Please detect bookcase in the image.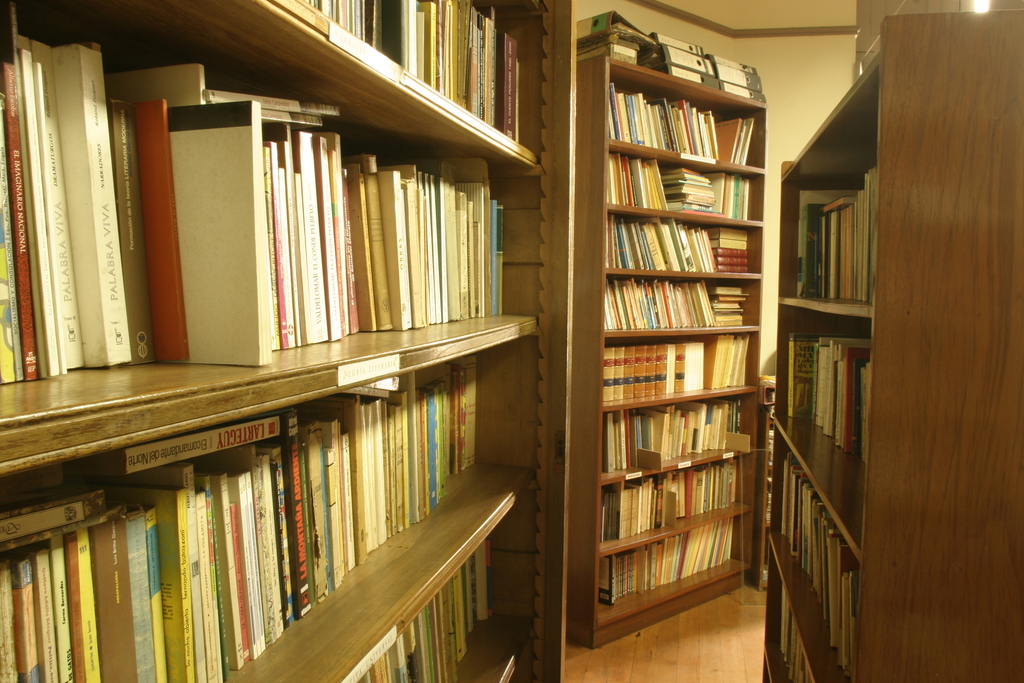
bbox=[759, 0, 1023, 682].
